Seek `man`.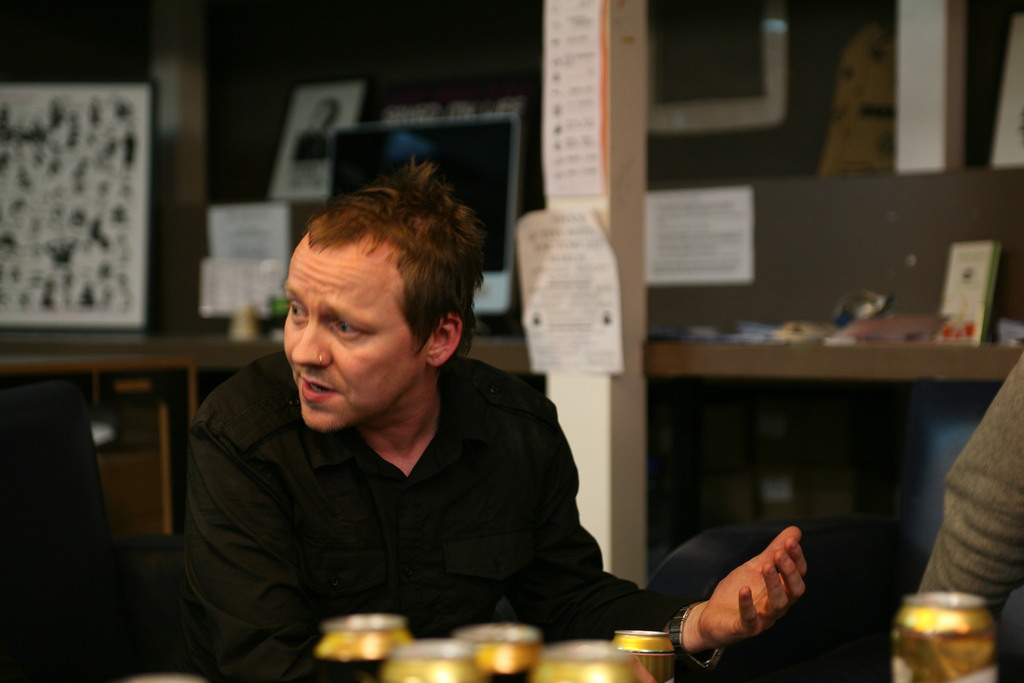
x1=186, y1=156, x2=813, y2=682.
